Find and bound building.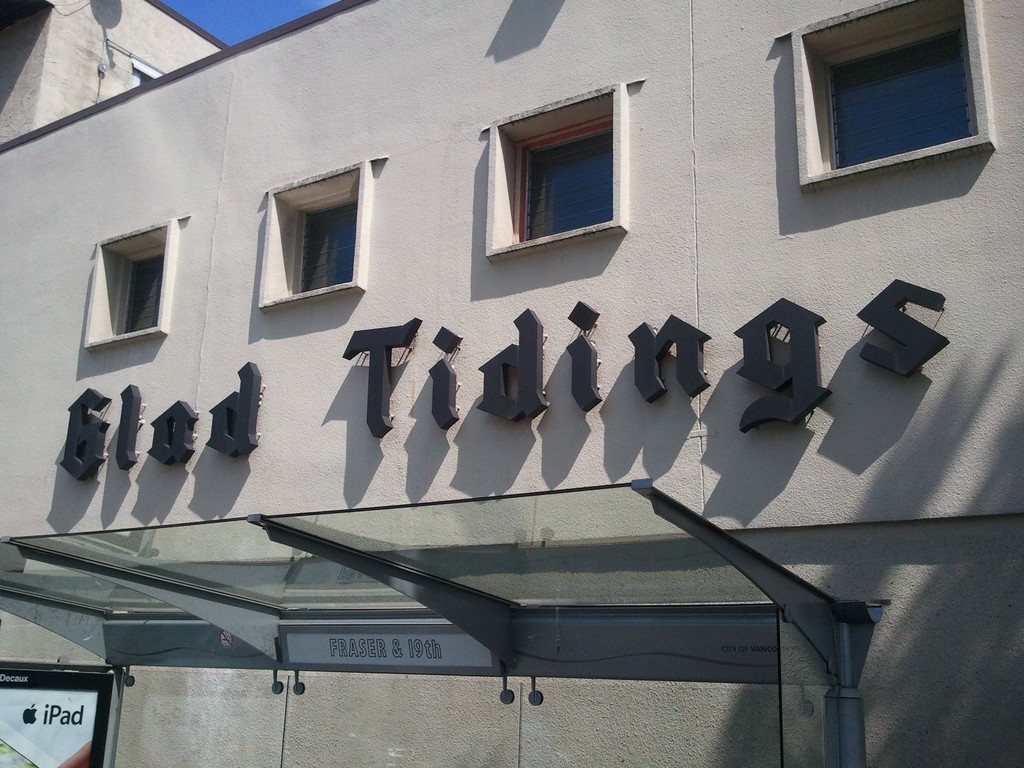
Bound: bbox=(0, 0, 1023, 767).
